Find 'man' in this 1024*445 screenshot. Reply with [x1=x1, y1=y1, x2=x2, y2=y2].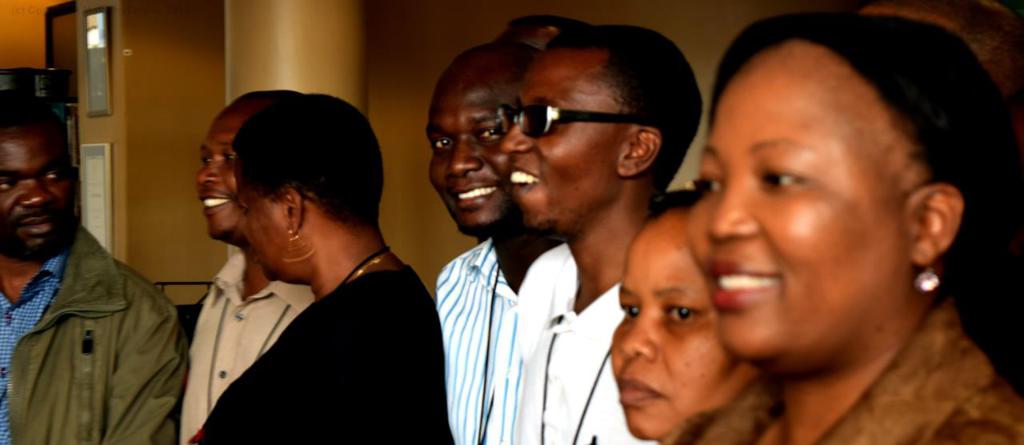
[x1=425, y1=46, x2=555, y2=444].
